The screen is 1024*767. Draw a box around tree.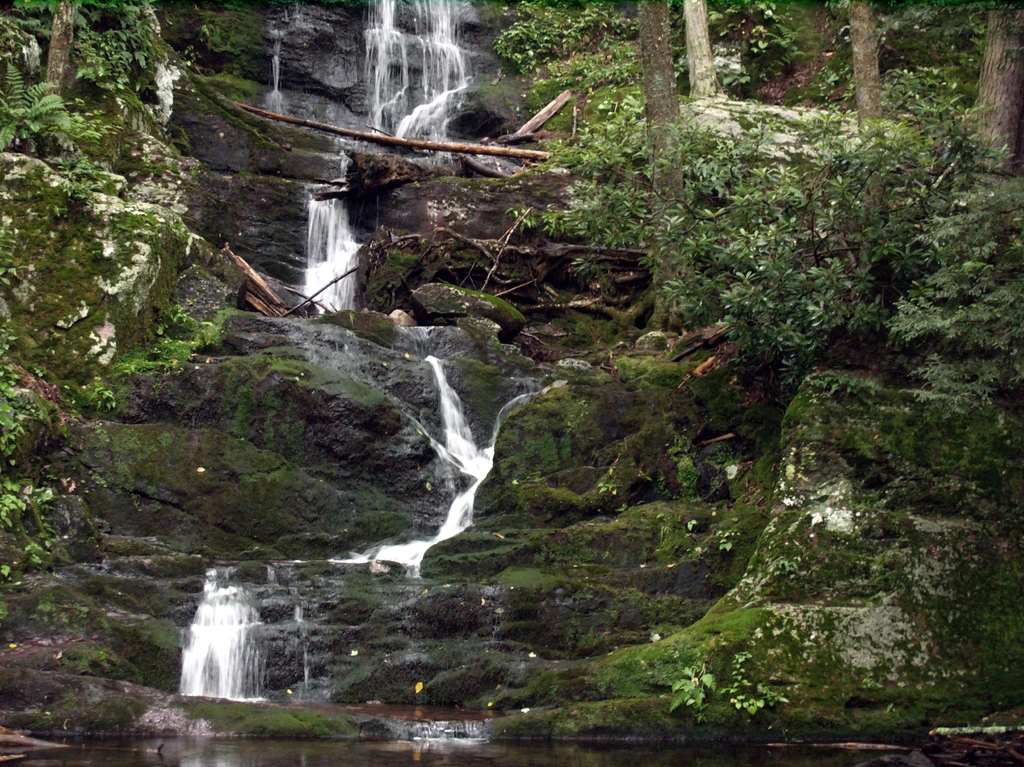
box(844, 0, 886, 134).
